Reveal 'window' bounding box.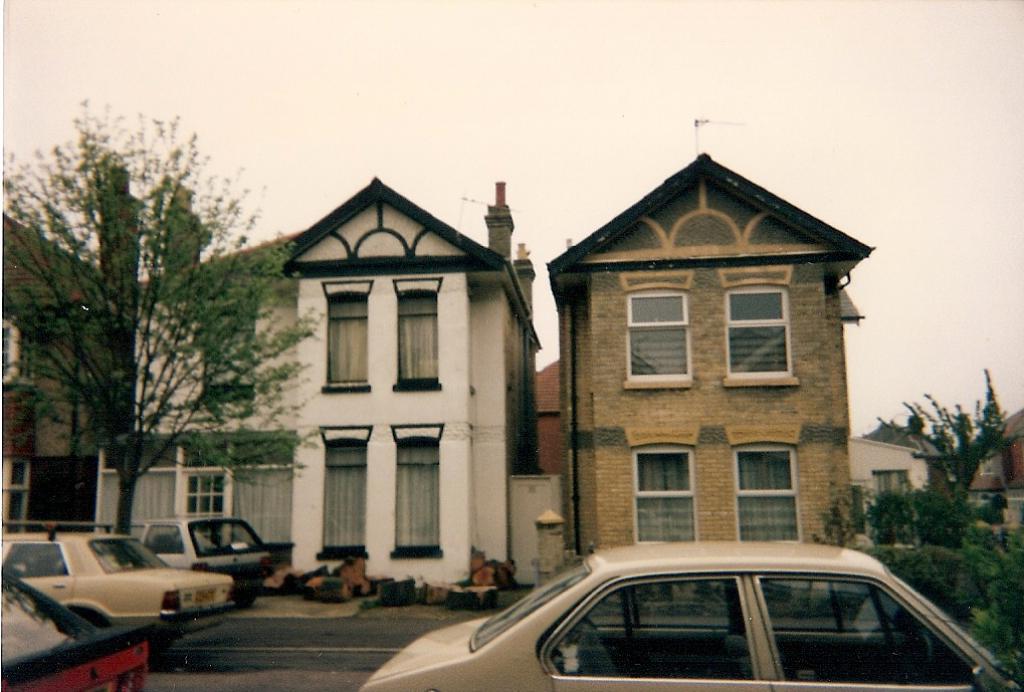
Revealed: <box>320,293,371,388</box>.
